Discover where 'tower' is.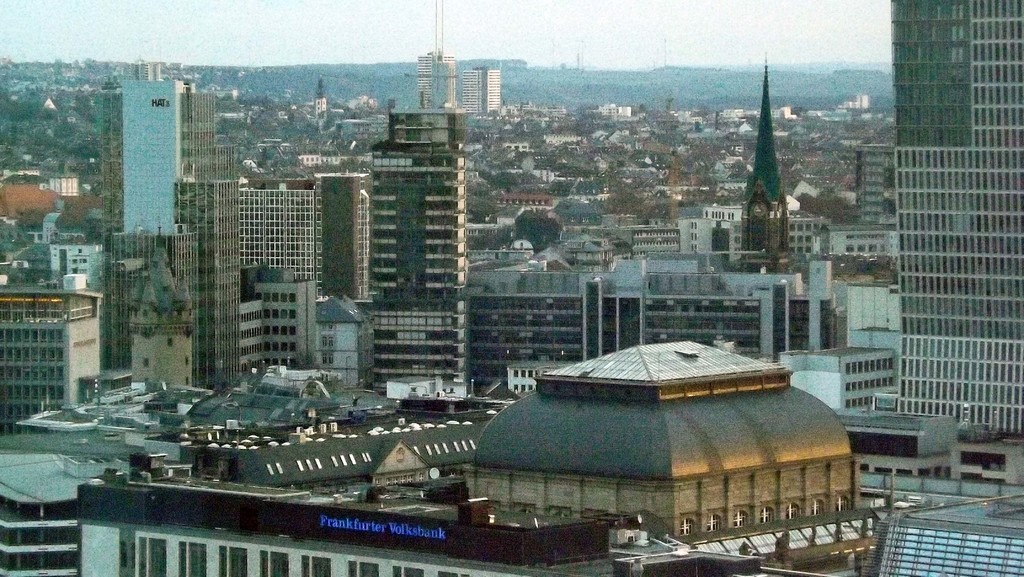
Discovered at {"left": 102, "top": 77, "right": 215, "bottom": 231}.
